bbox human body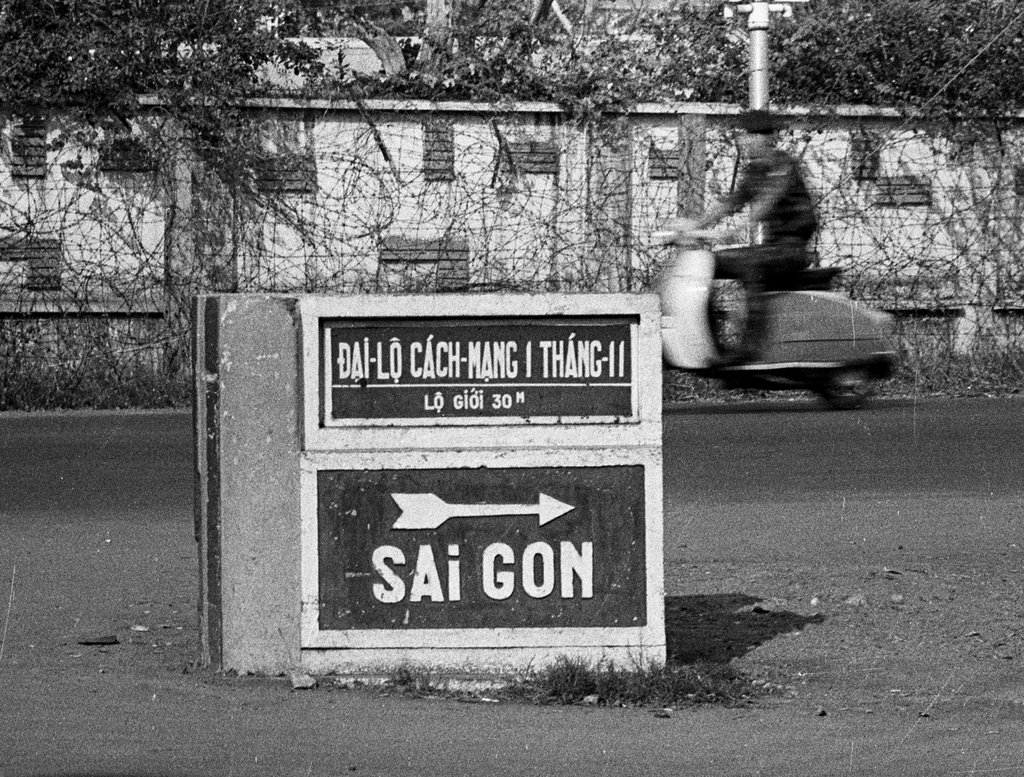
x1=705 y1=120 x2=856 y2=326
